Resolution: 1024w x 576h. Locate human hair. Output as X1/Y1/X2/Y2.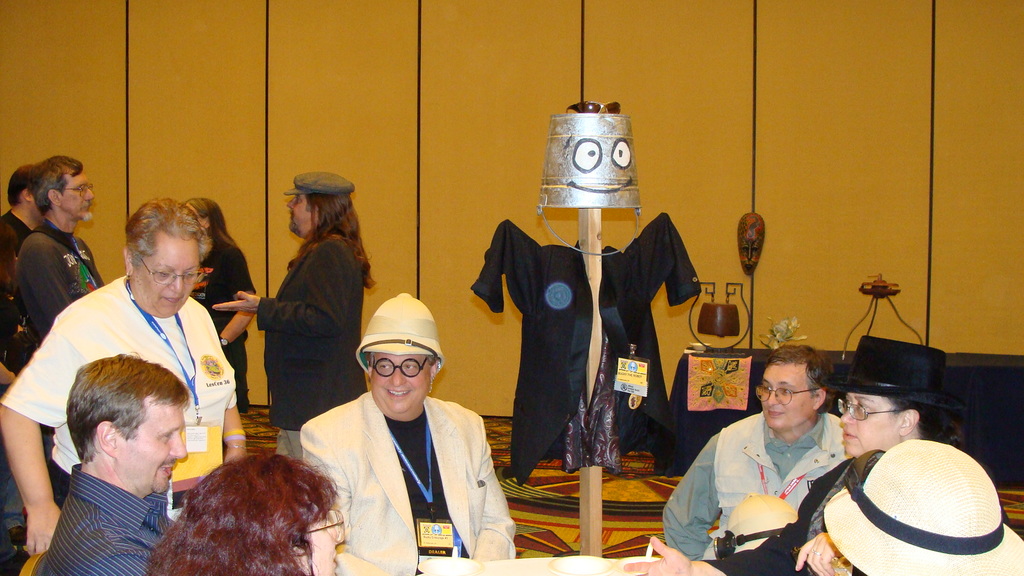
144/449/340/575.
